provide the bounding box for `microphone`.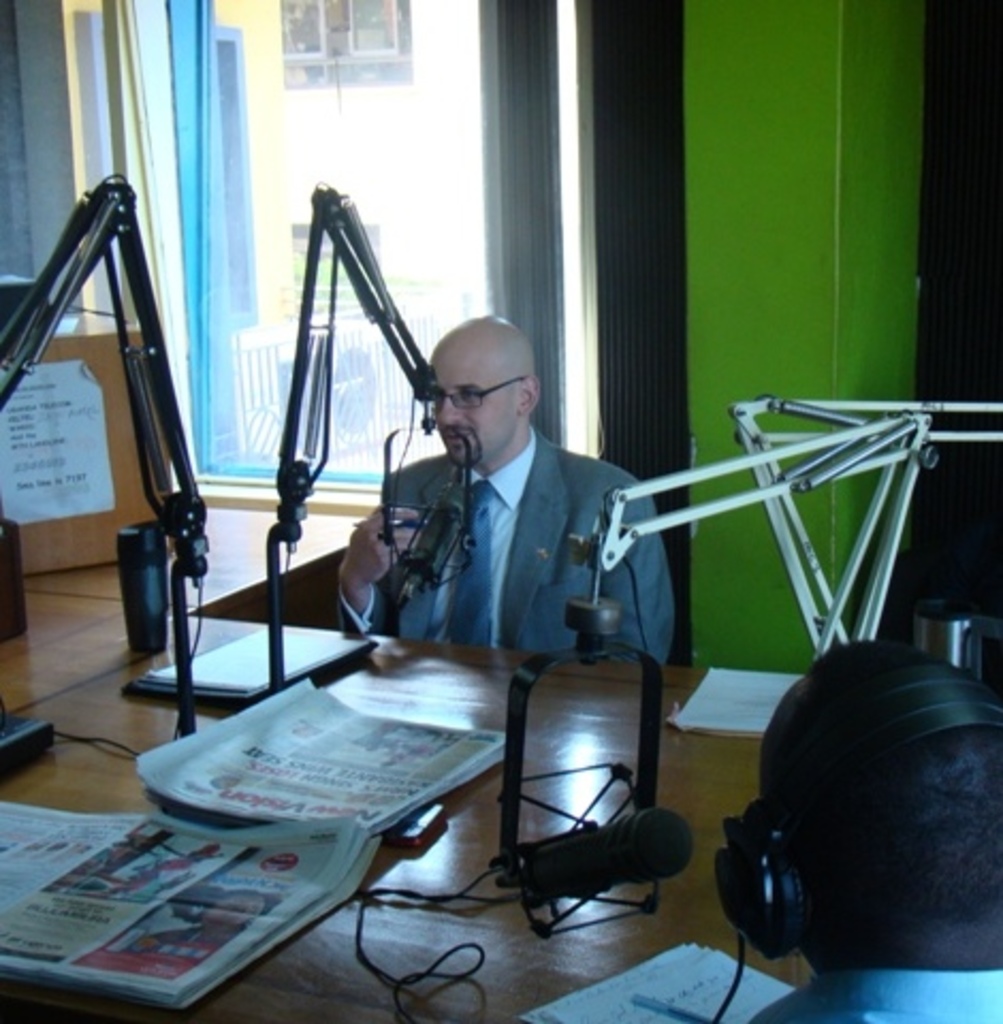
<bbox>493, 800, 700, 885</bbox>.
